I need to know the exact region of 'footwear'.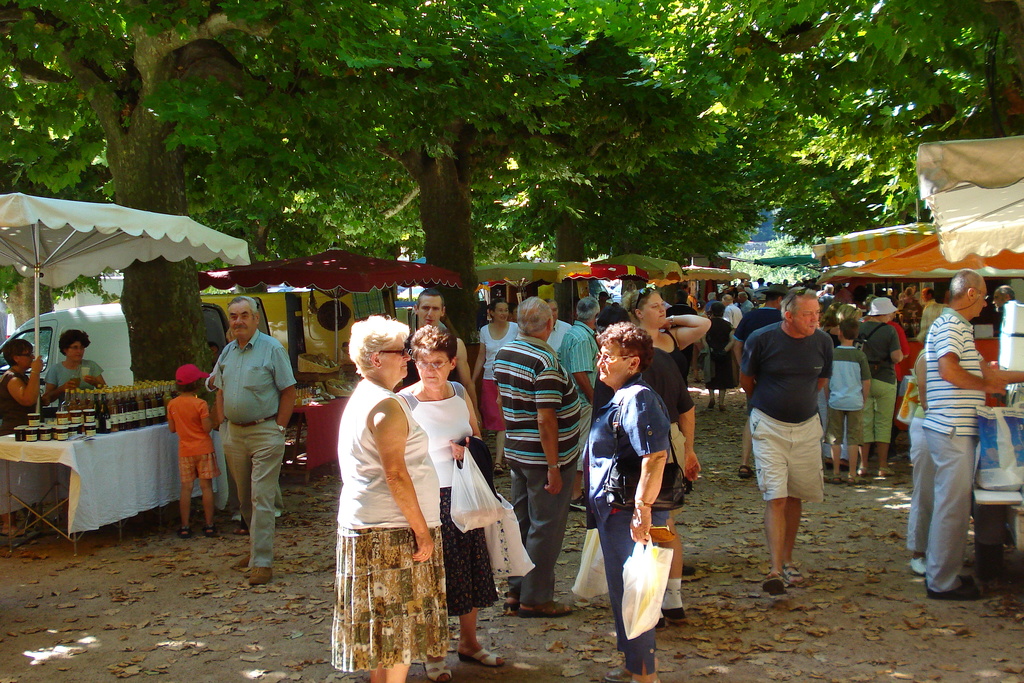
Region: Rect(458, 648, 503, 667).
